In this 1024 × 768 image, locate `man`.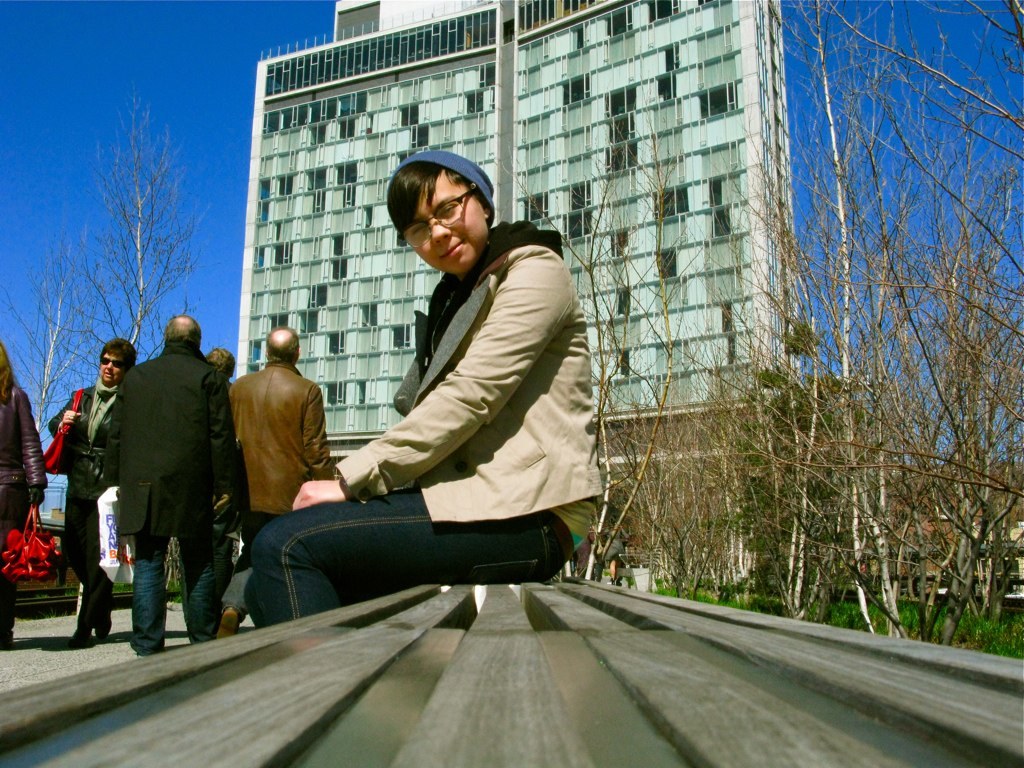
Bounding box: 186, 346, 229, 648.
